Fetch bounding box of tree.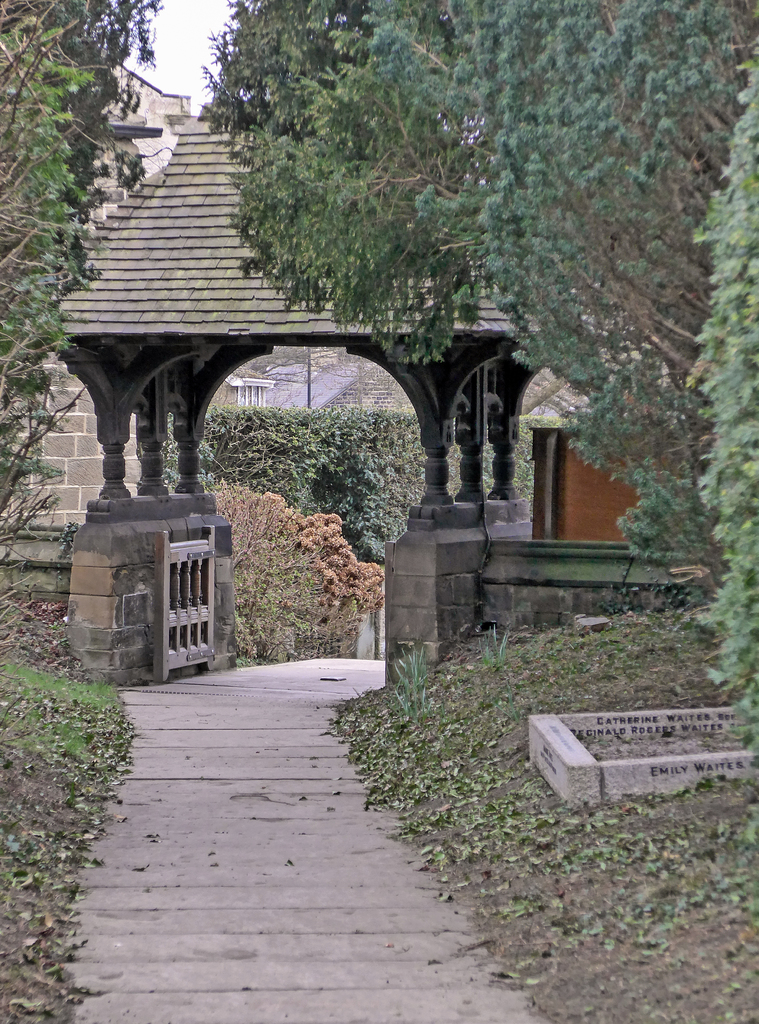
Bbox: crop(200, 0, 470, 357).
